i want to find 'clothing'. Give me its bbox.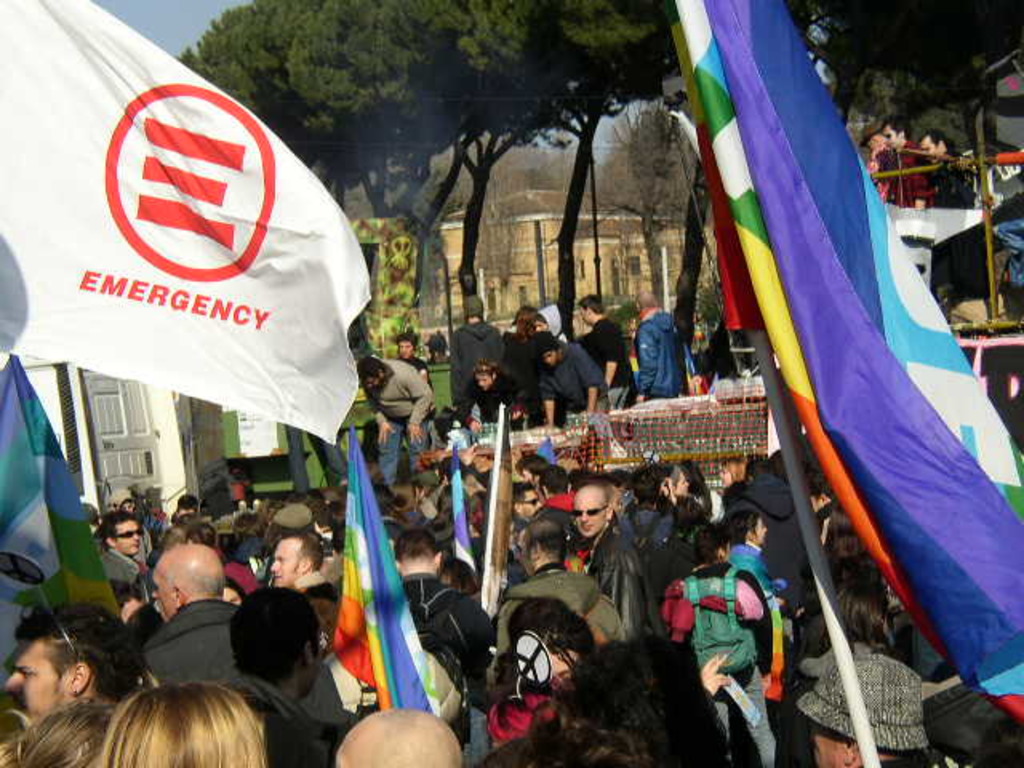
[left=733, top=534, right=794, bottom=646].
